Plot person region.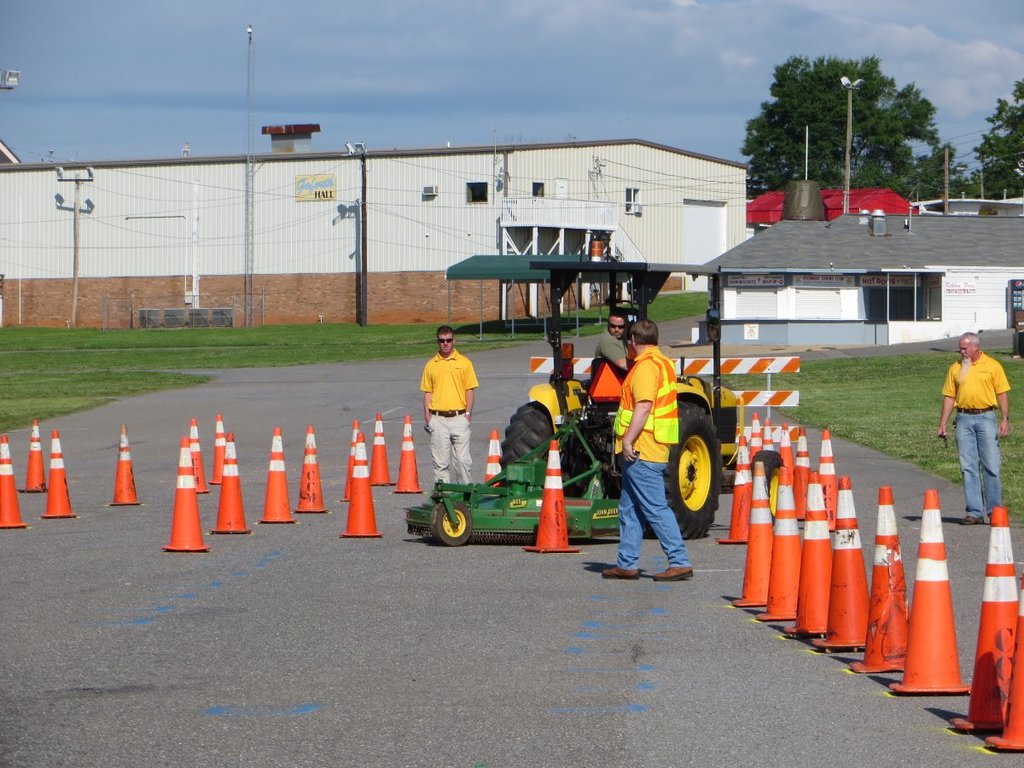
Plotted at 585:309:634:415.
